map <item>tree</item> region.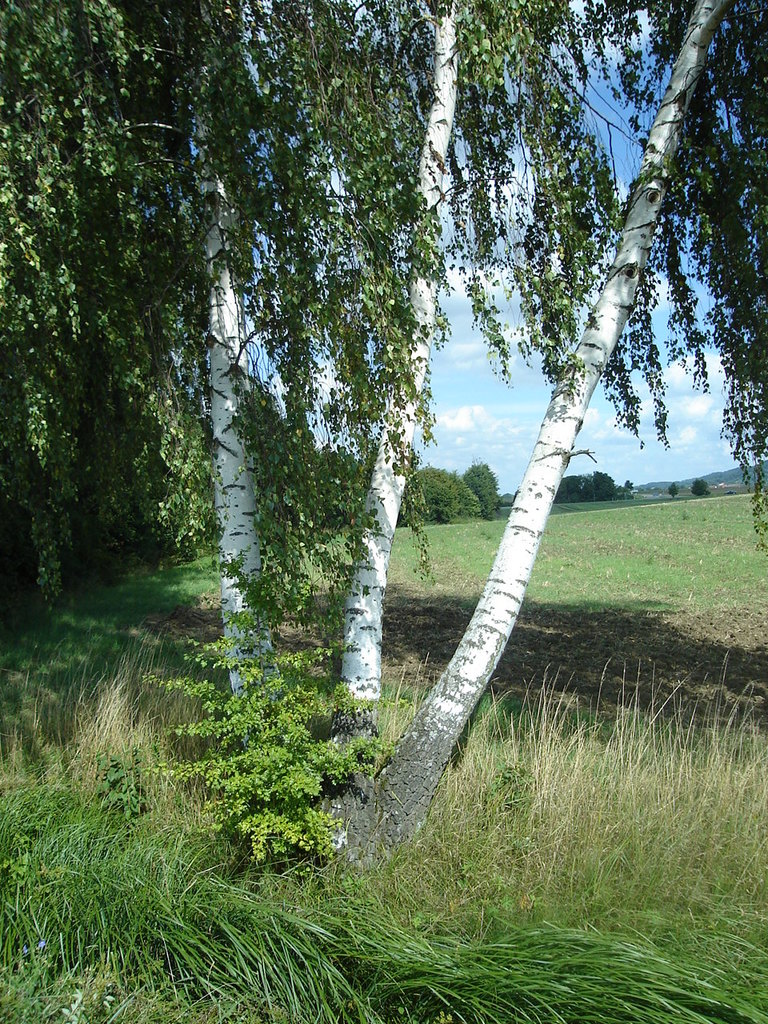
Mapped to (x1=0, y1=0, x2=767, y2=866).
